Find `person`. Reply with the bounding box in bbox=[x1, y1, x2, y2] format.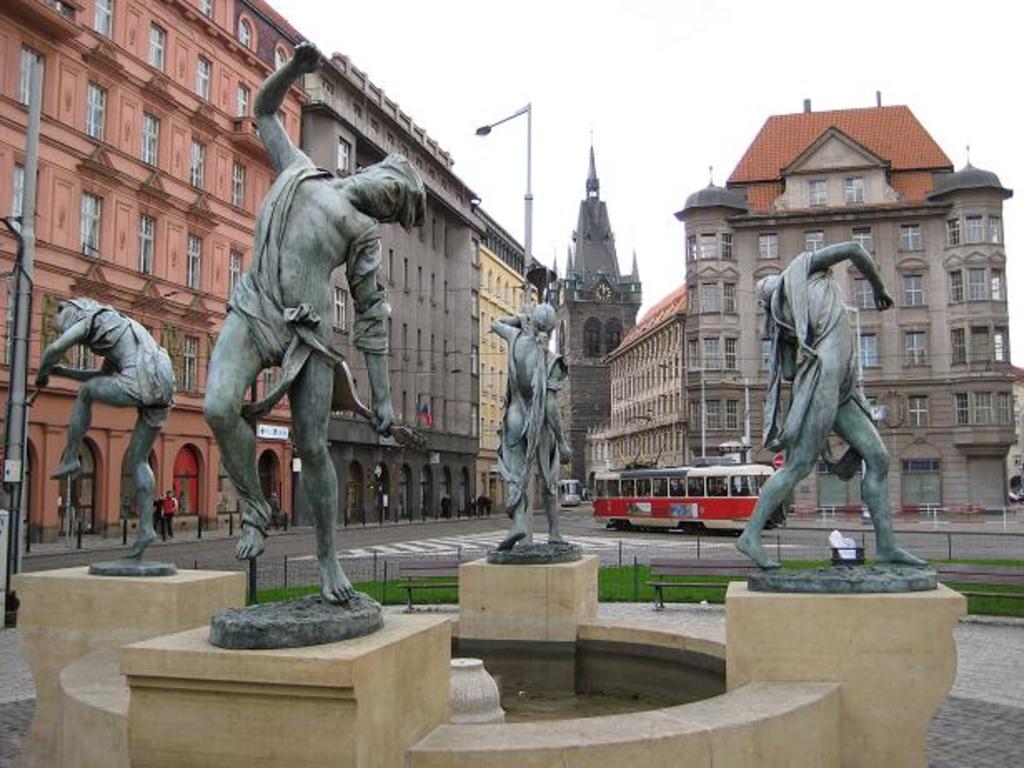
bbox=[22, 292, 165, 561].
